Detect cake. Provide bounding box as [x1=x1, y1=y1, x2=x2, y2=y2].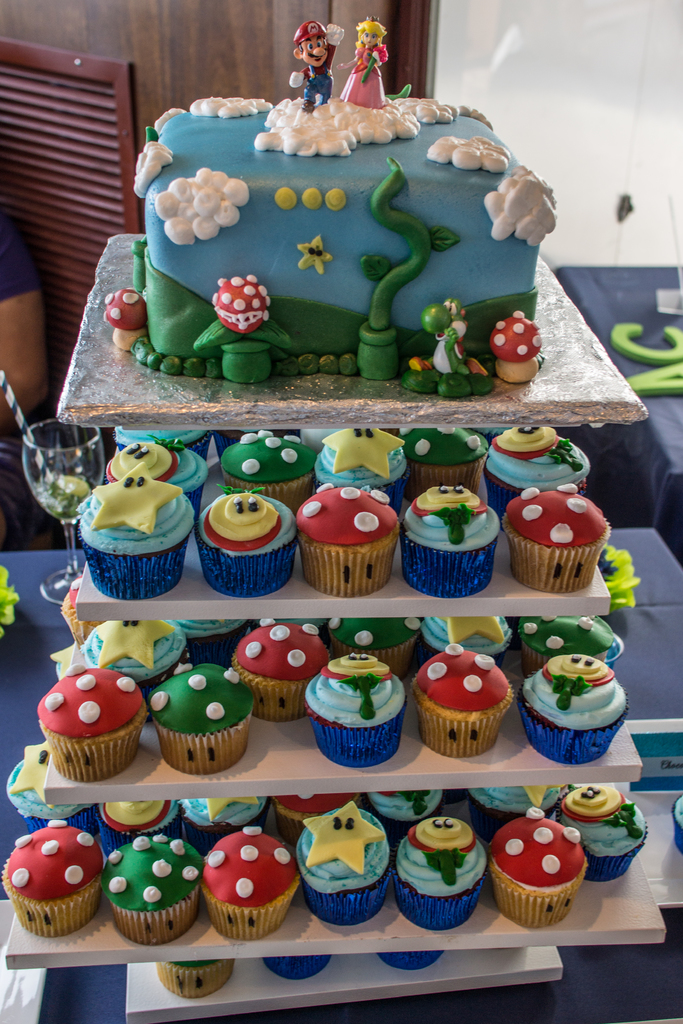
[x1=133, y1=93, x2=553, y2=401].
